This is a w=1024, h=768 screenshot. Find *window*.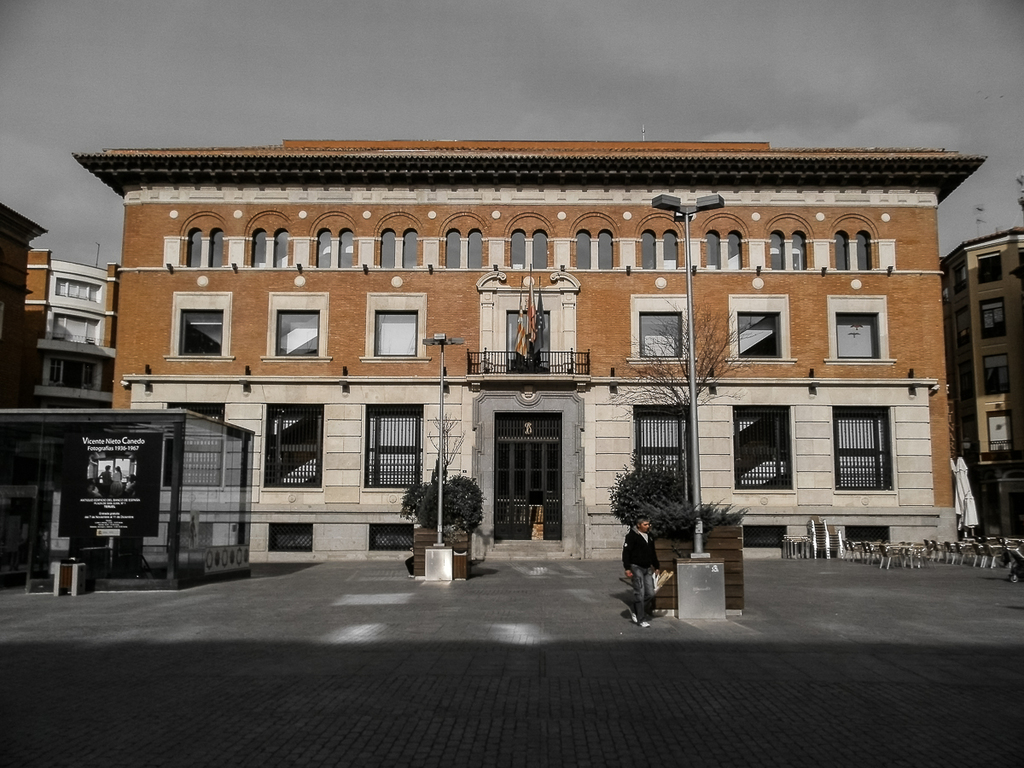
Bounding box: {"left": 49, "top": 314, "right": 103, "bottom": 346}.
